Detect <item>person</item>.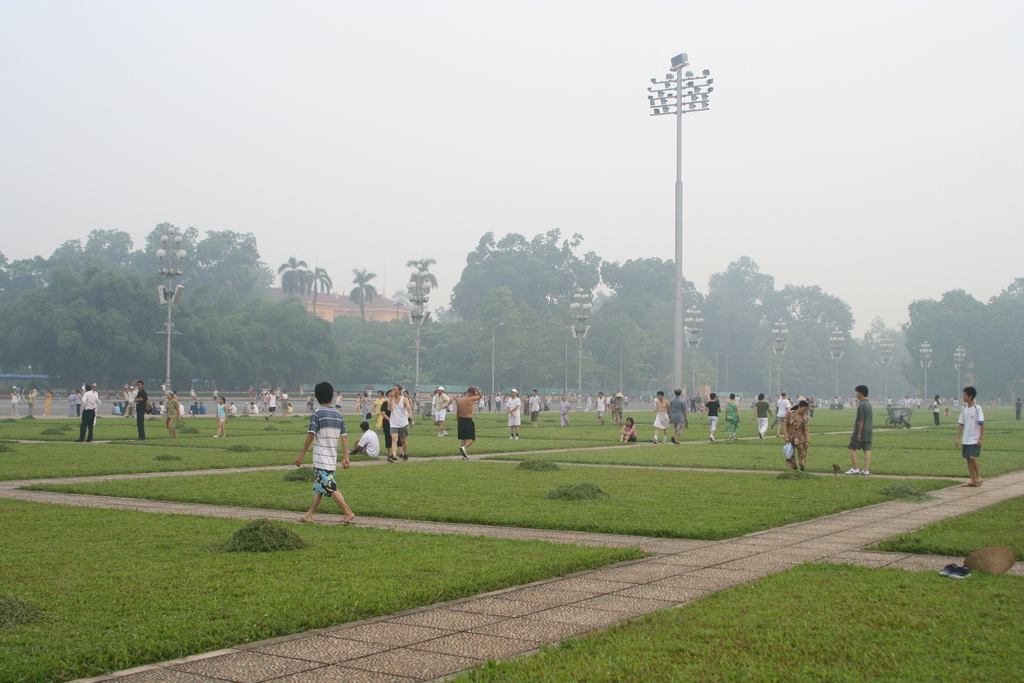
Detected at x1=617 y1=416 x2=637 y2=443.
